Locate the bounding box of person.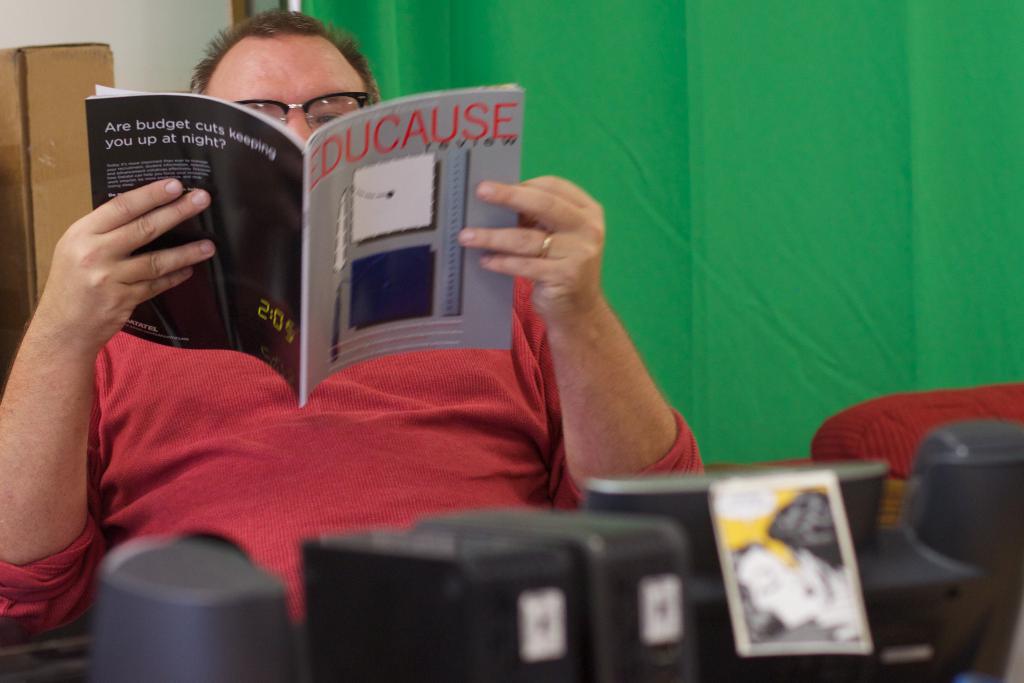
Bounding box: select_region(0, 9, 712, 646).
